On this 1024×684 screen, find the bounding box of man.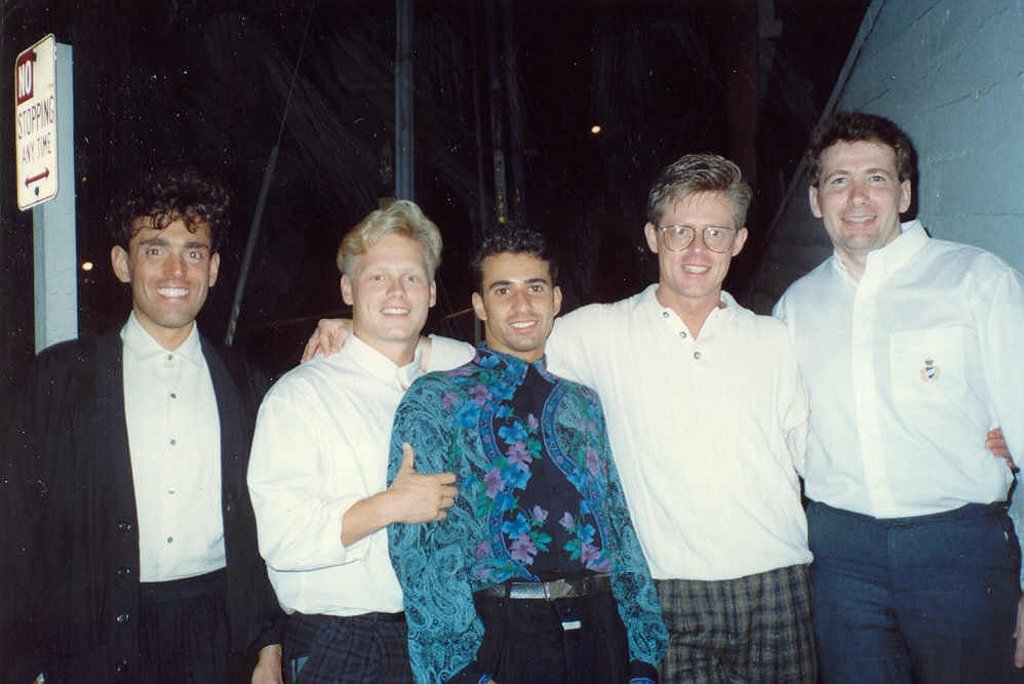
Bounding box: <bbox>301, 150, 1018, 683</bbox>.
